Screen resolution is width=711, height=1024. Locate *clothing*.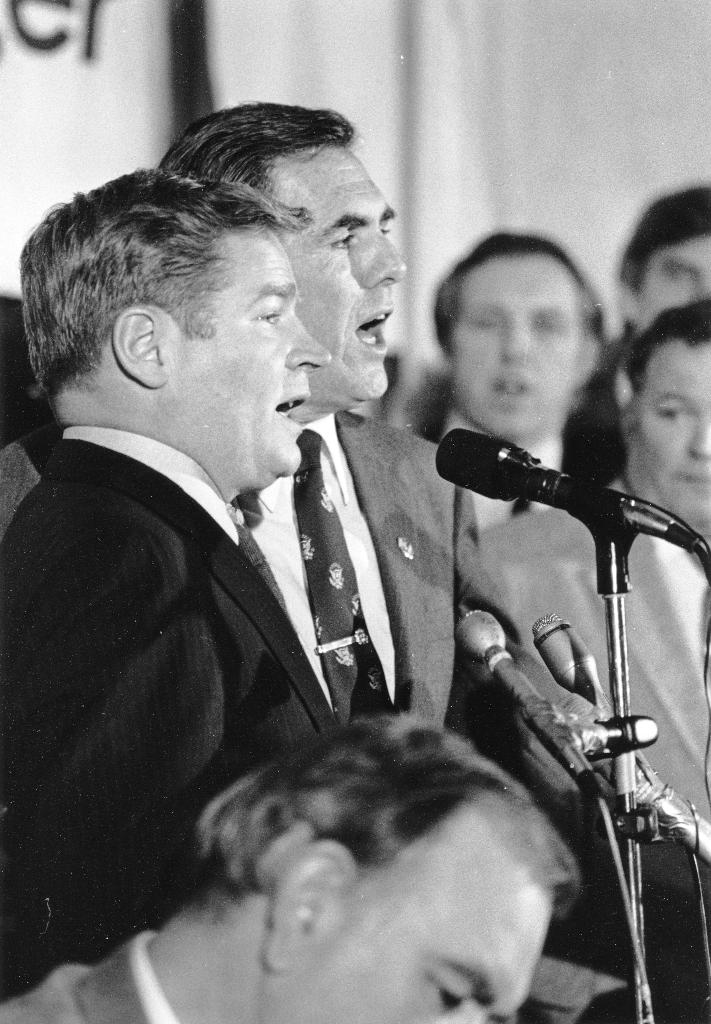
bbox=(456, 467, 708, 840).
